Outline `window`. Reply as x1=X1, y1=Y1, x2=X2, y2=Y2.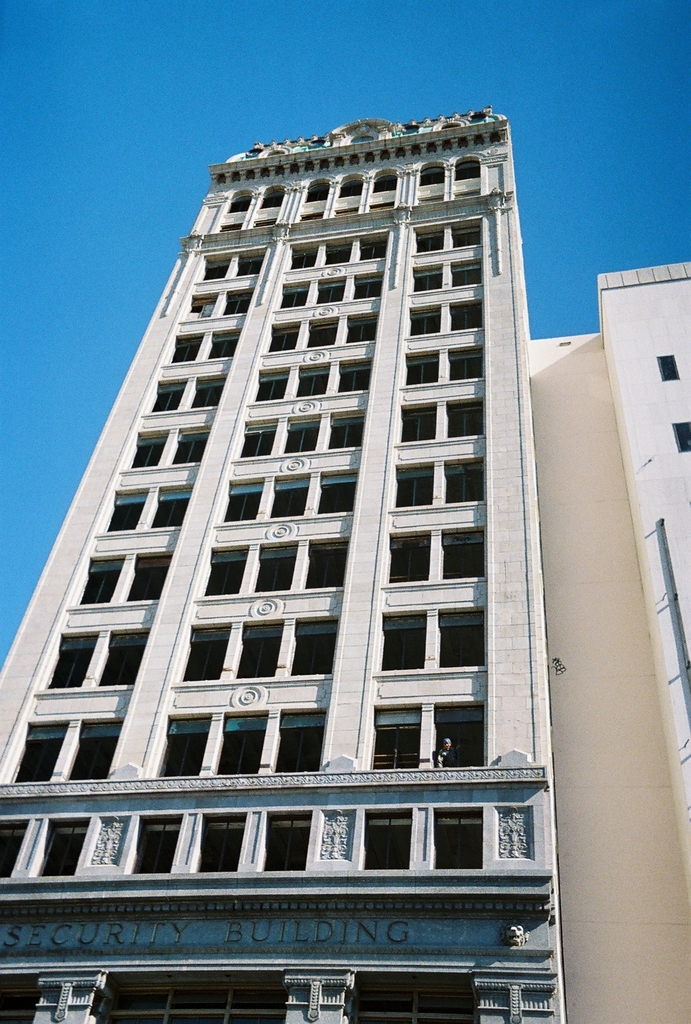
x1=361, y1=242, x2=383, y2=261.
